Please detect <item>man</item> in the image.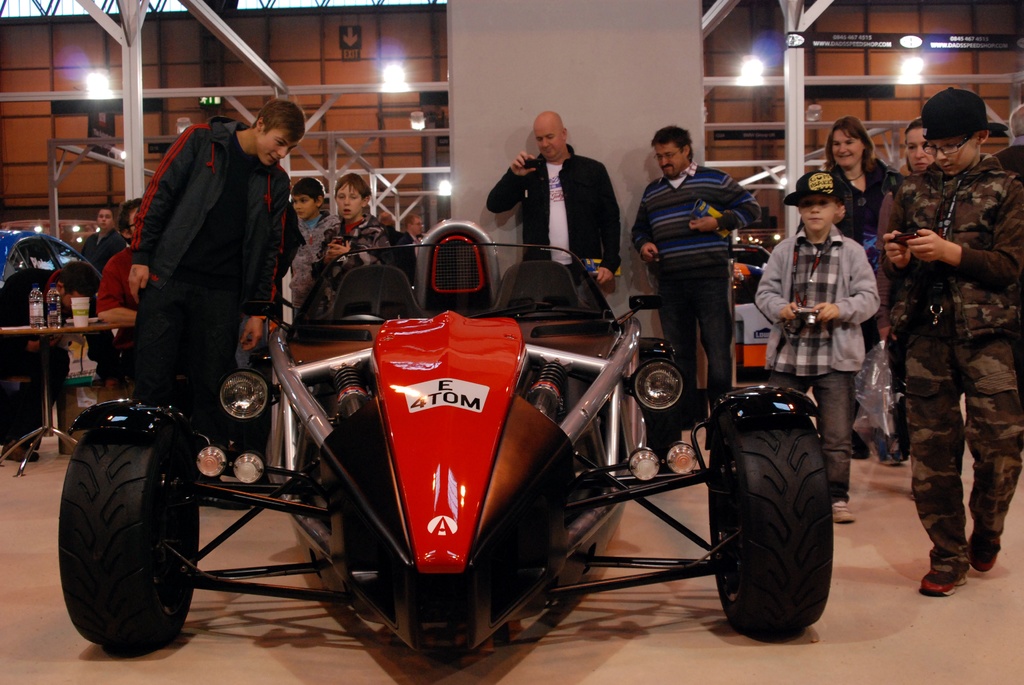
<box>126,97,307,429</box>.
